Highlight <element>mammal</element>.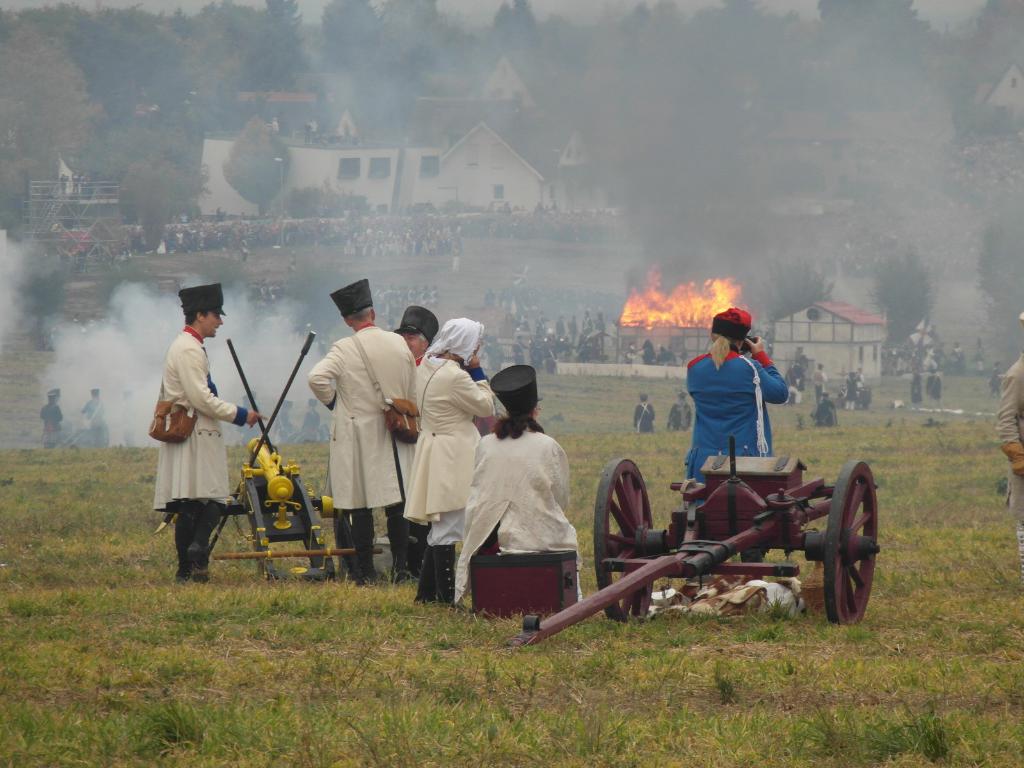
Highlighted region: detection(77, 390, 109, 451).
